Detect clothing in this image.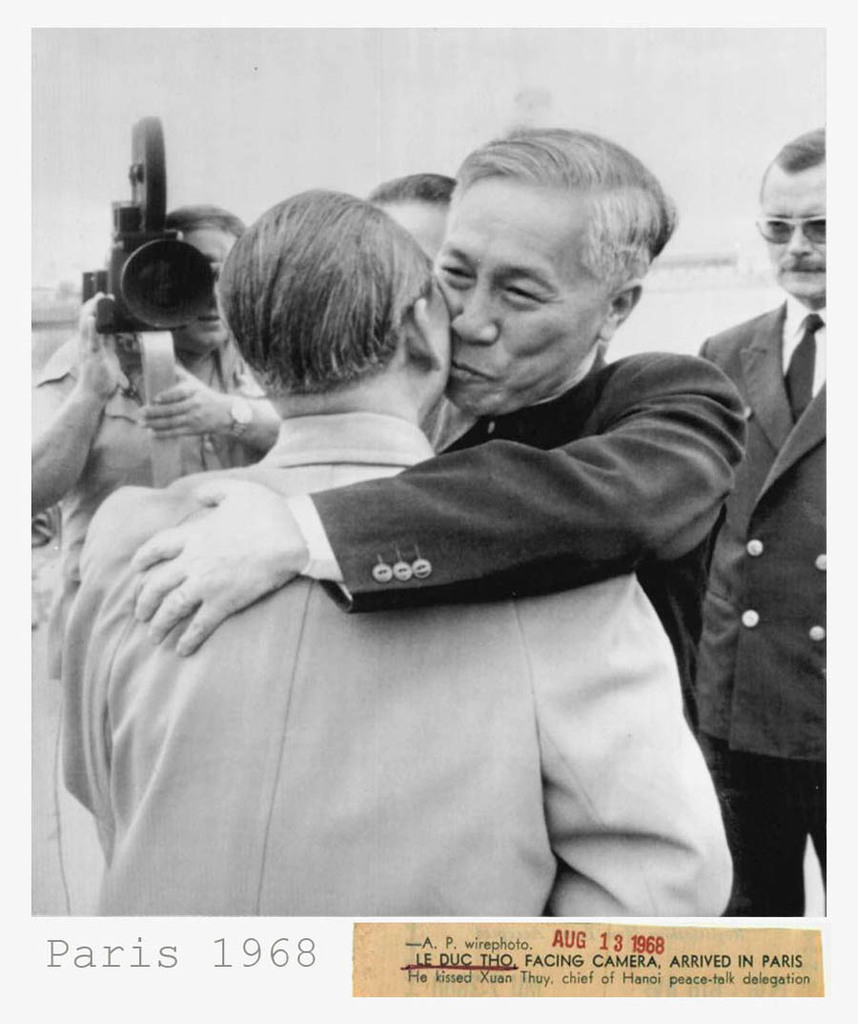
Detection: (left=28, top=327, right=264, bottom=676).
